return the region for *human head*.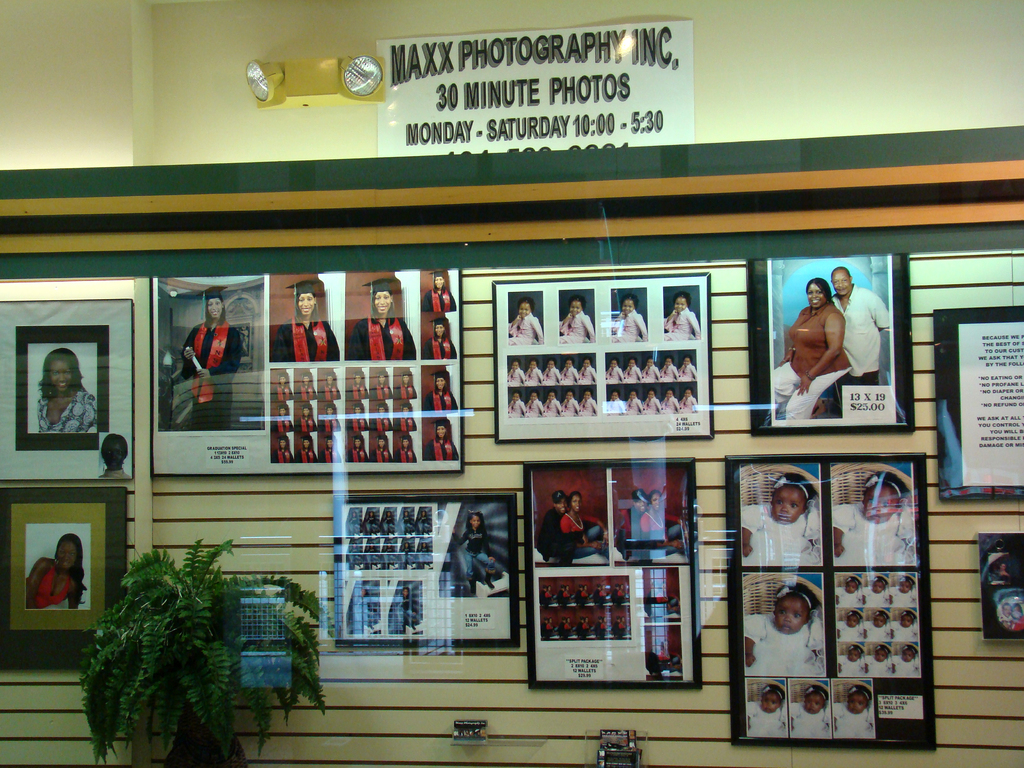
(434,276,445,291).
